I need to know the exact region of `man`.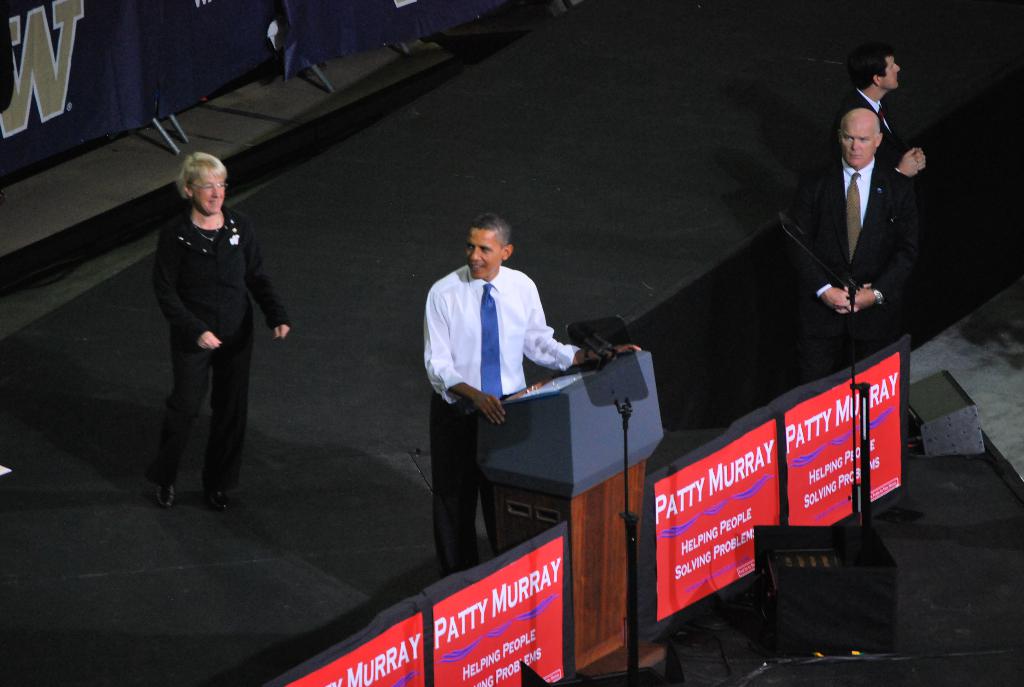
Region: [782,106,931,374].
